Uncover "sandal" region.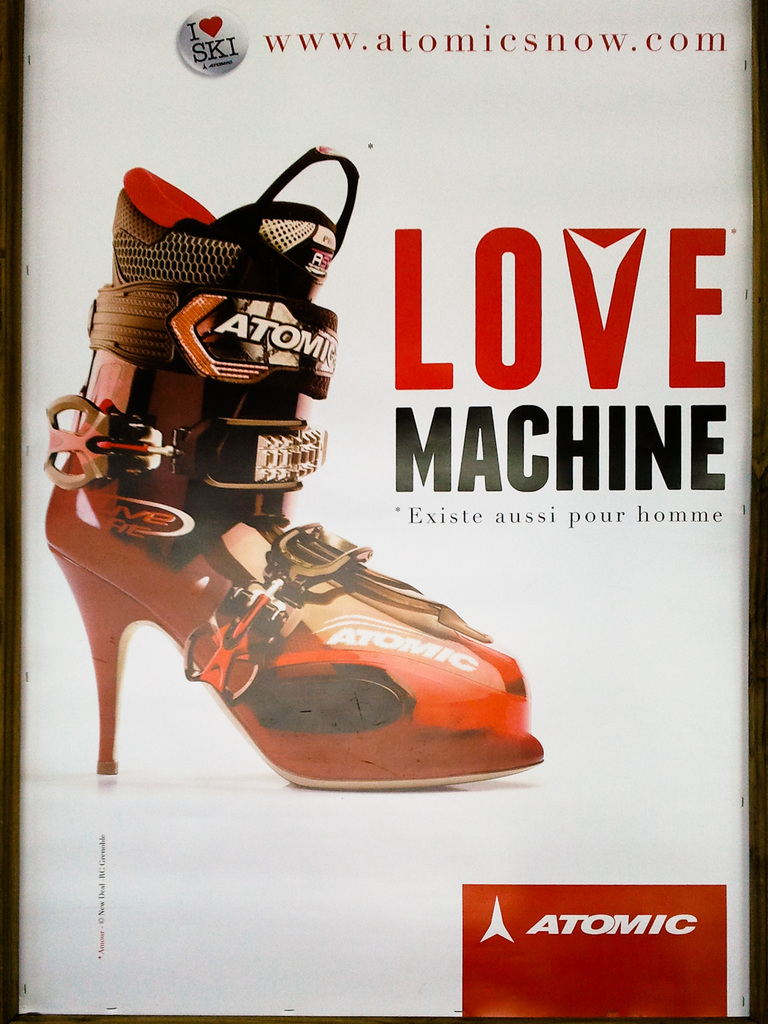
Uncovered: [12,165,545,780].
